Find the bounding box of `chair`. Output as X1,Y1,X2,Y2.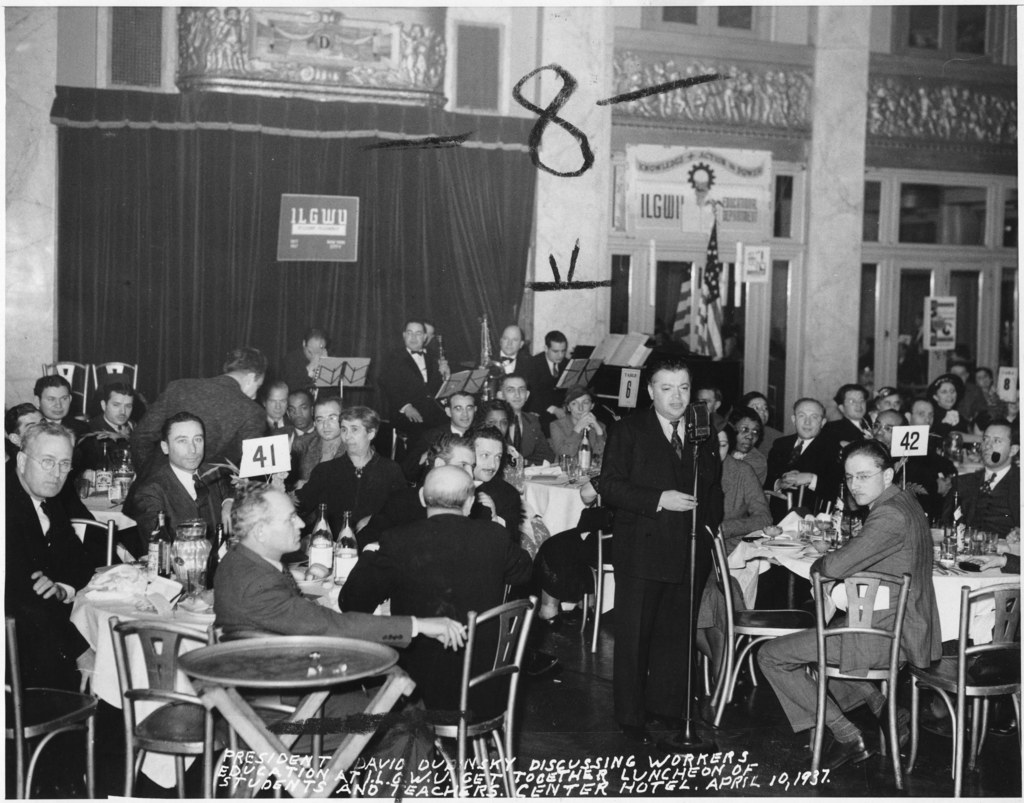
37,357,90,419.
